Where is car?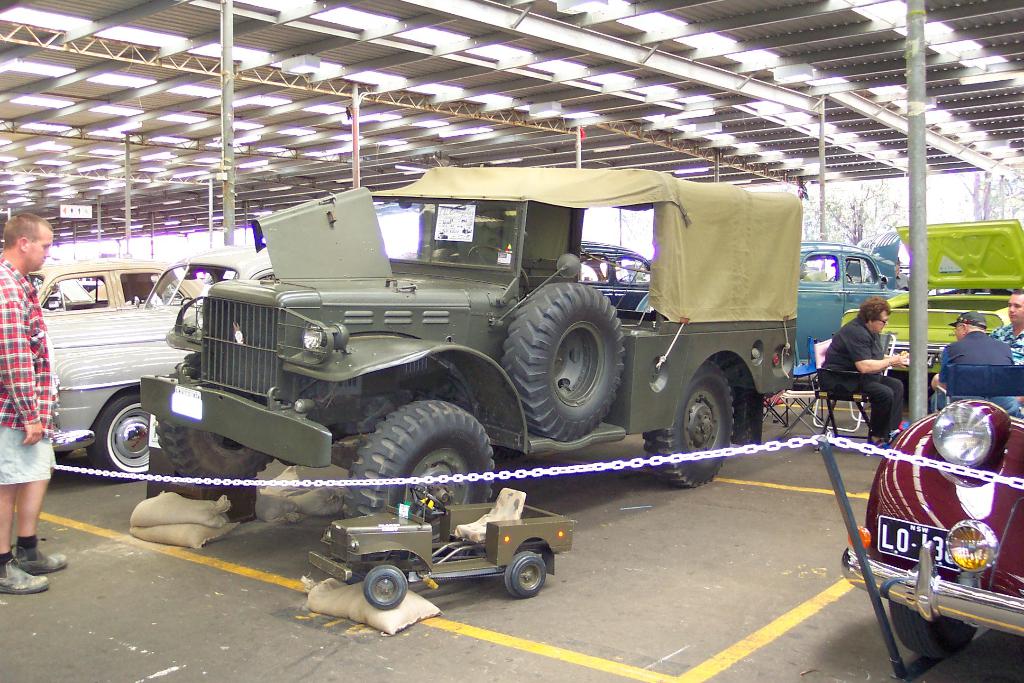
pyautogui.locateOnScreen(842, 386, 1023, 670).
